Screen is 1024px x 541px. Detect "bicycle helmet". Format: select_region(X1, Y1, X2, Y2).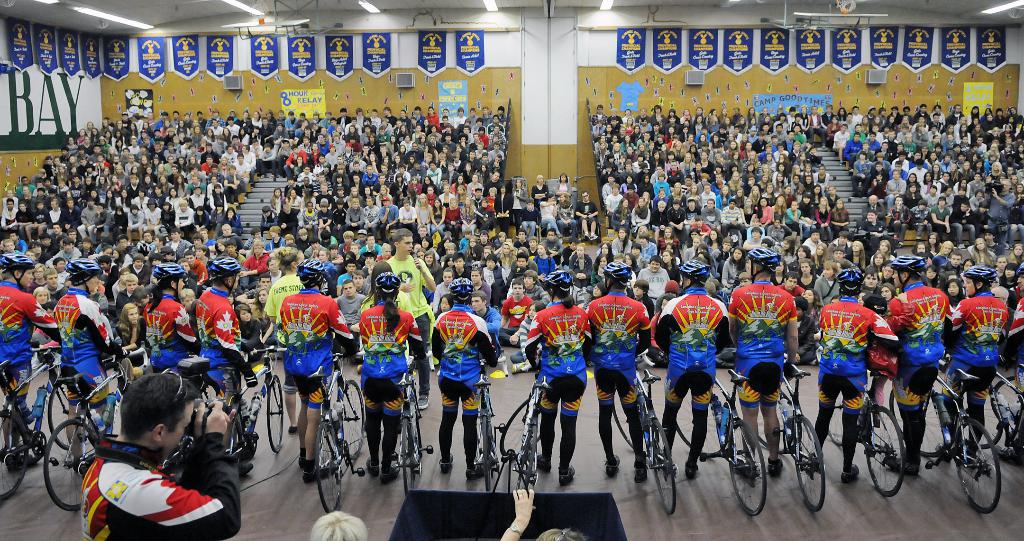
select_region(537, 264, 567, 297).
